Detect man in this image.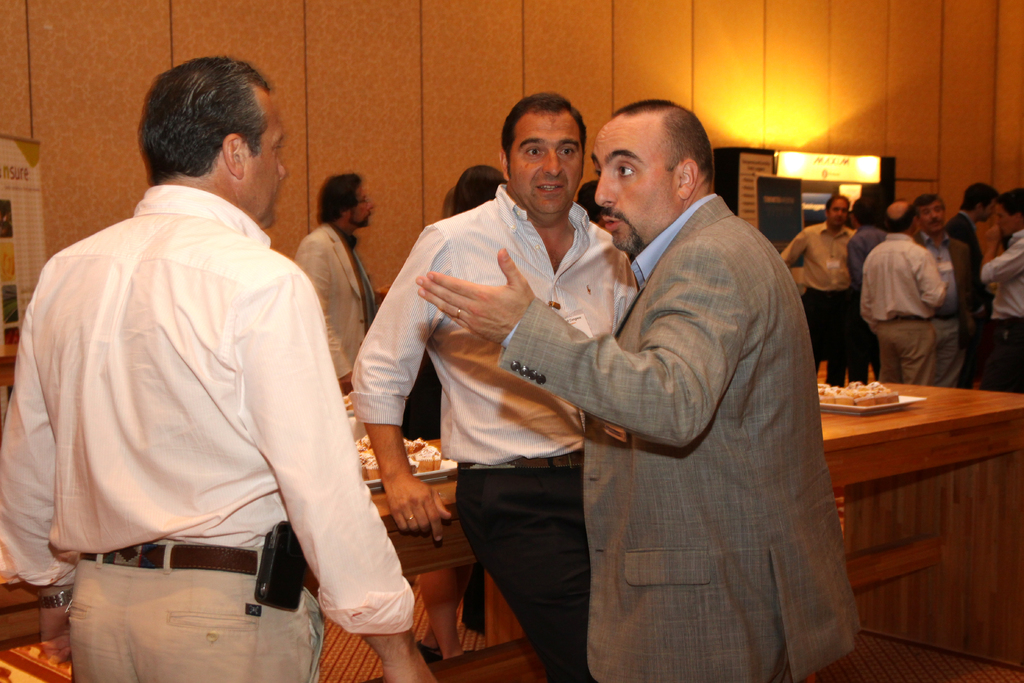
Detection: box=[495, 88, 852, 677].
